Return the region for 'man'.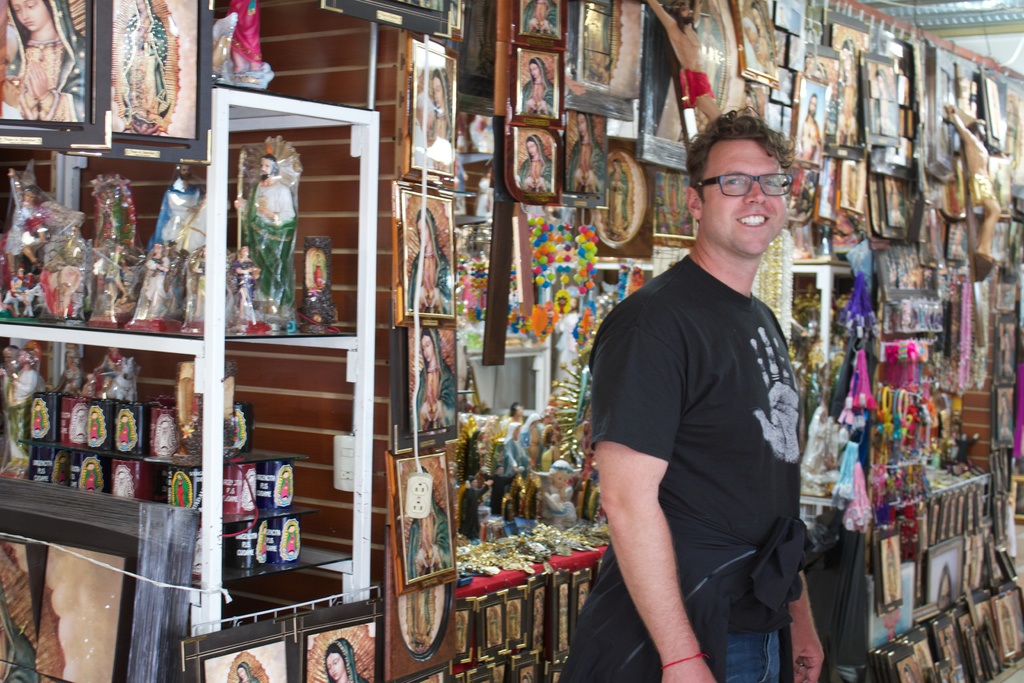
546 295 581 400.
